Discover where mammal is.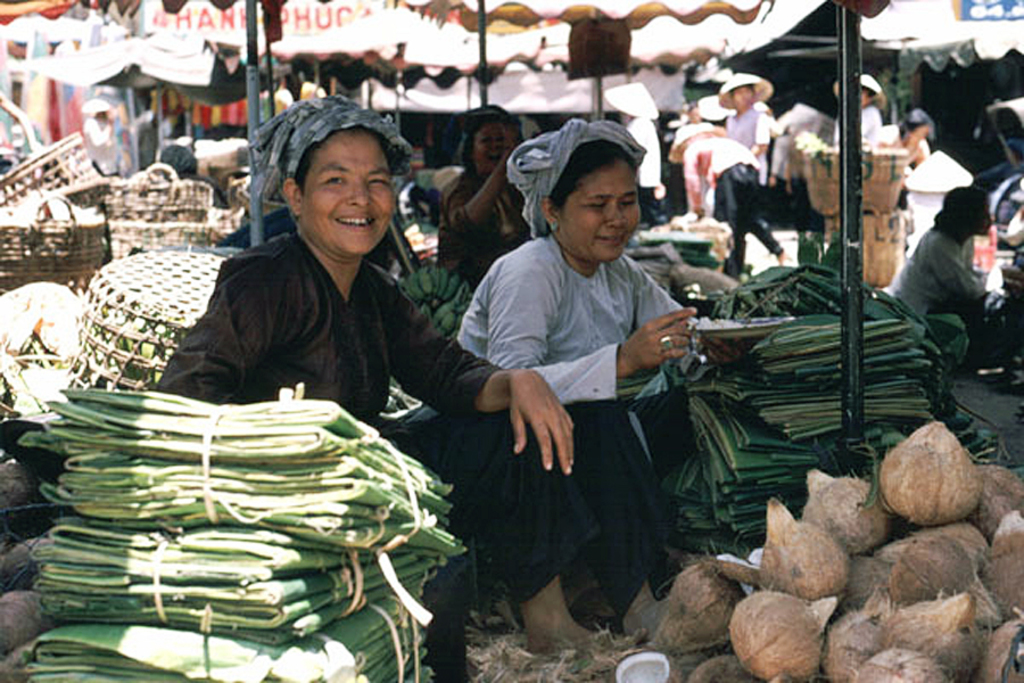
Discovered at 156:145:226:211.
